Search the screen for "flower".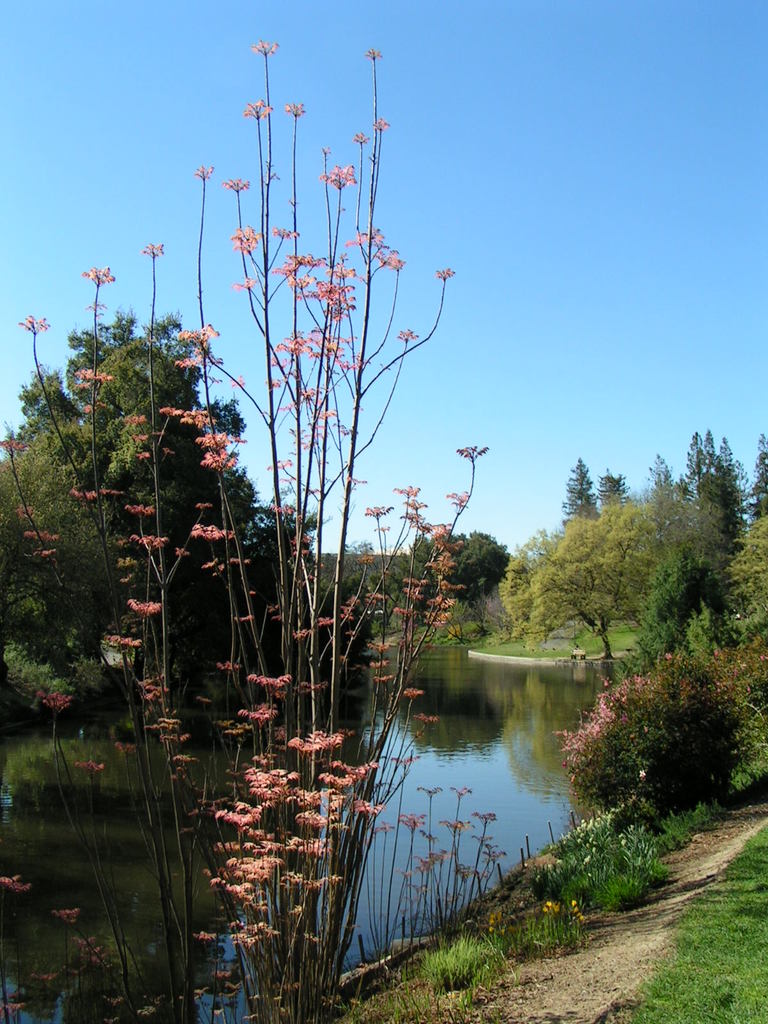
Found at bbox=(287, 104, 305, 116).
